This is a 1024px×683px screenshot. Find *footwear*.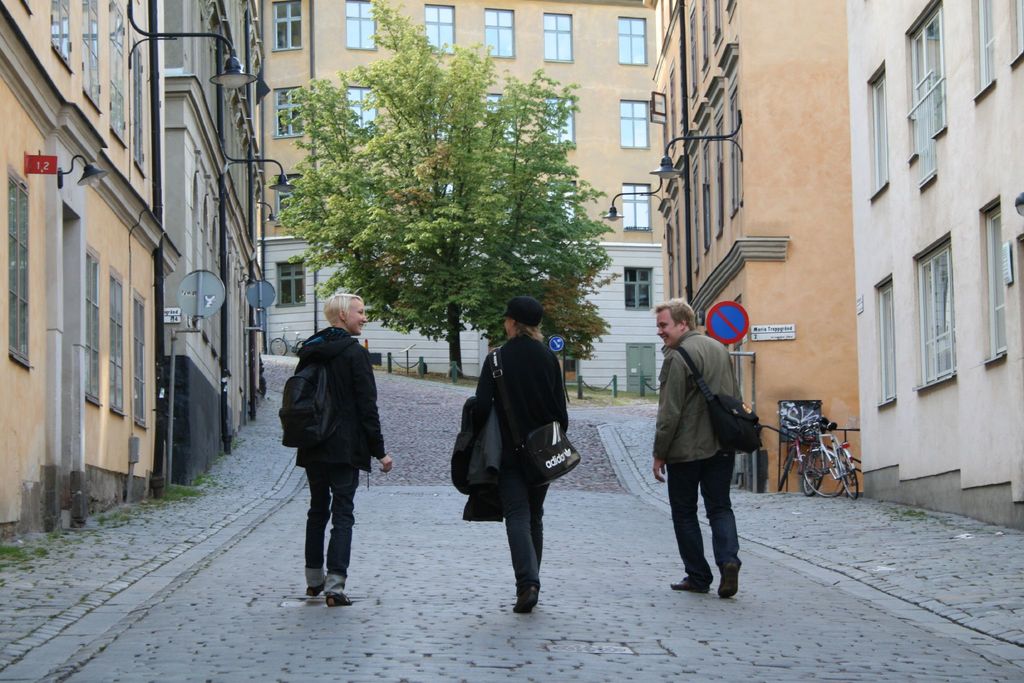
Bounding box: rect(670, 578, 709, 593).
